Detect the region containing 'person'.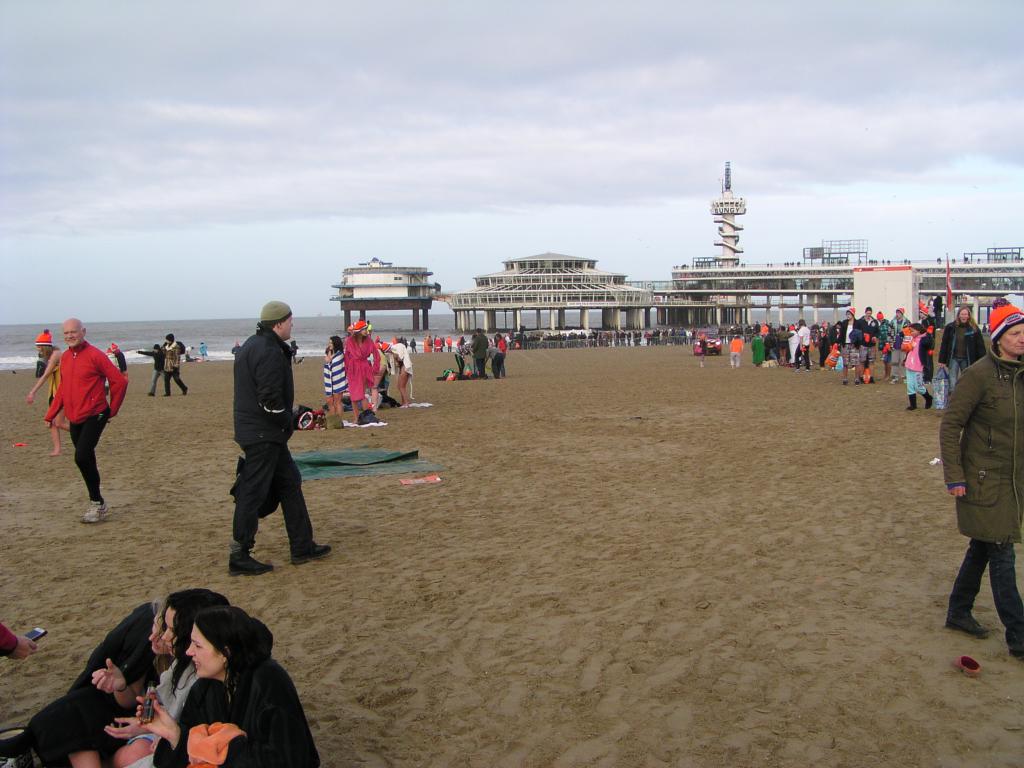
40/311/132/531.
